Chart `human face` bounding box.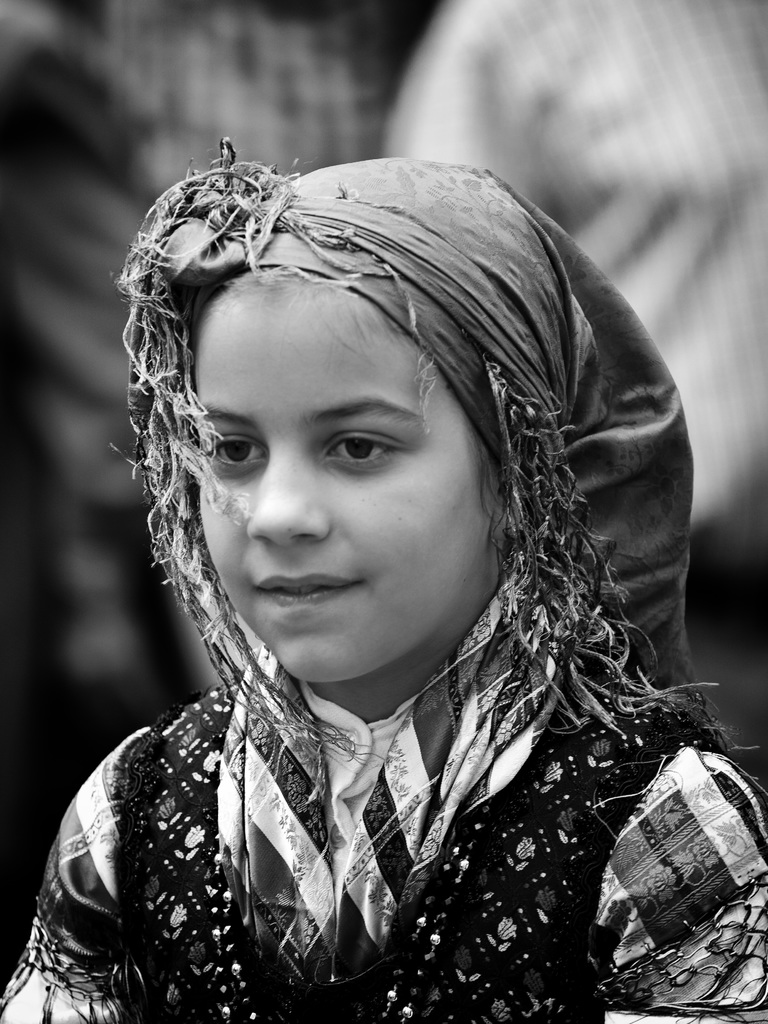
Charted: BBox(195, 295, 479, 680).
